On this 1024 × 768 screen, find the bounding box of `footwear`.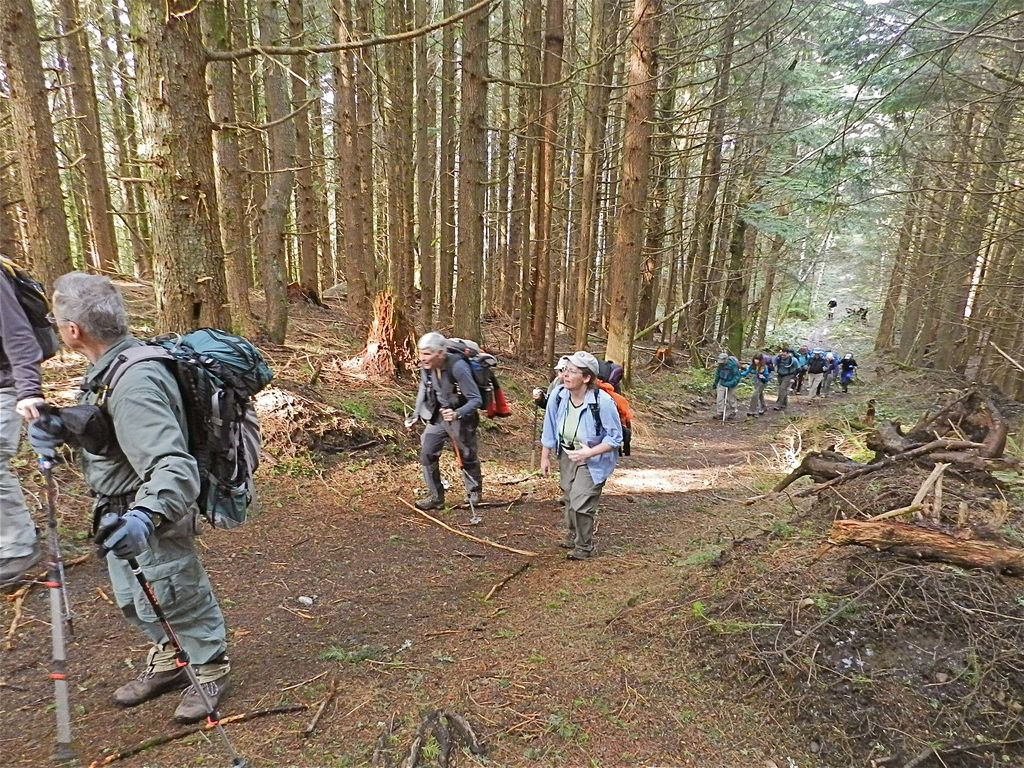
Bounding box: {"x1": 174, "y1": 675, "x2": 234, "y2": 723}.
